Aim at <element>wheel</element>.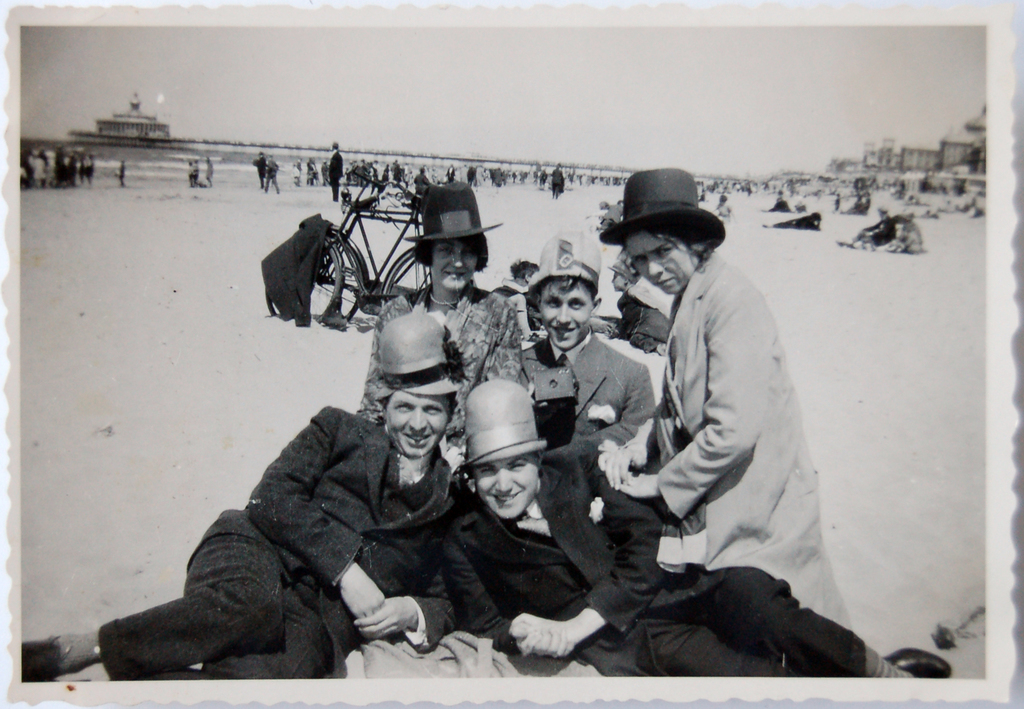
Aimed at (296,246,342,331).
